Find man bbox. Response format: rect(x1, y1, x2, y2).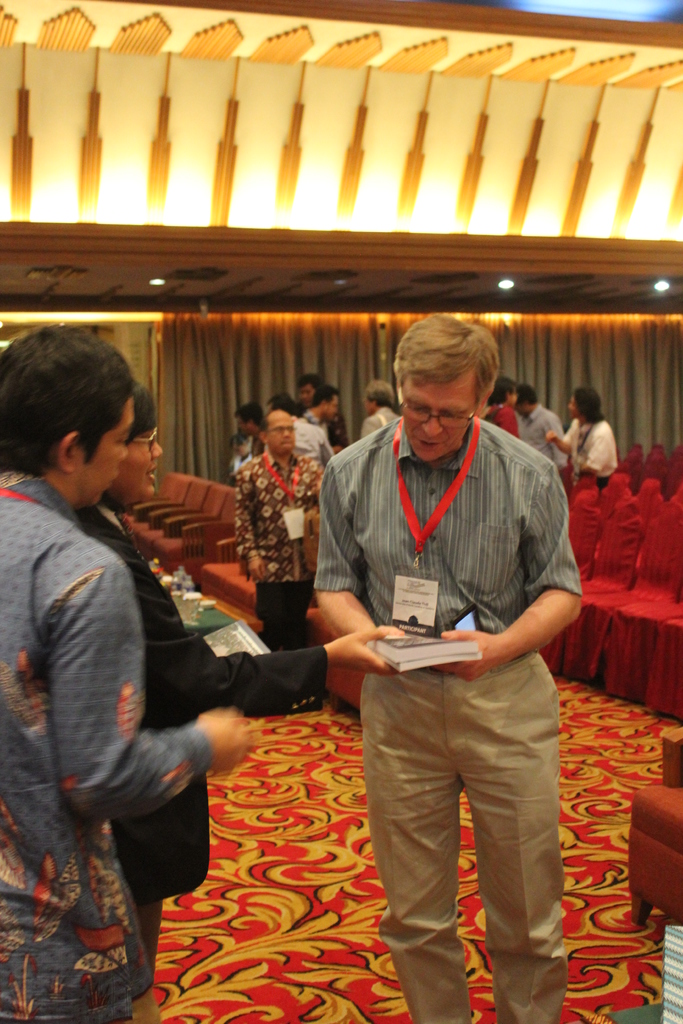
rect(231, 409, 327, 659).
